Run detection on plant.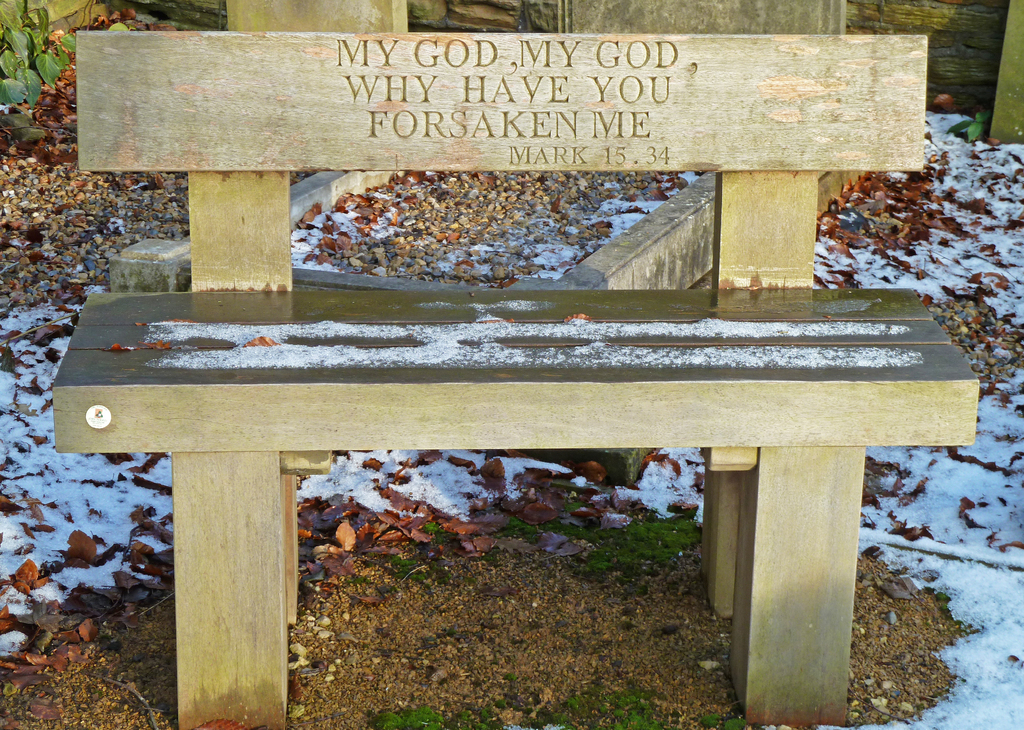
Result: box(394, 521, 446, 578).
